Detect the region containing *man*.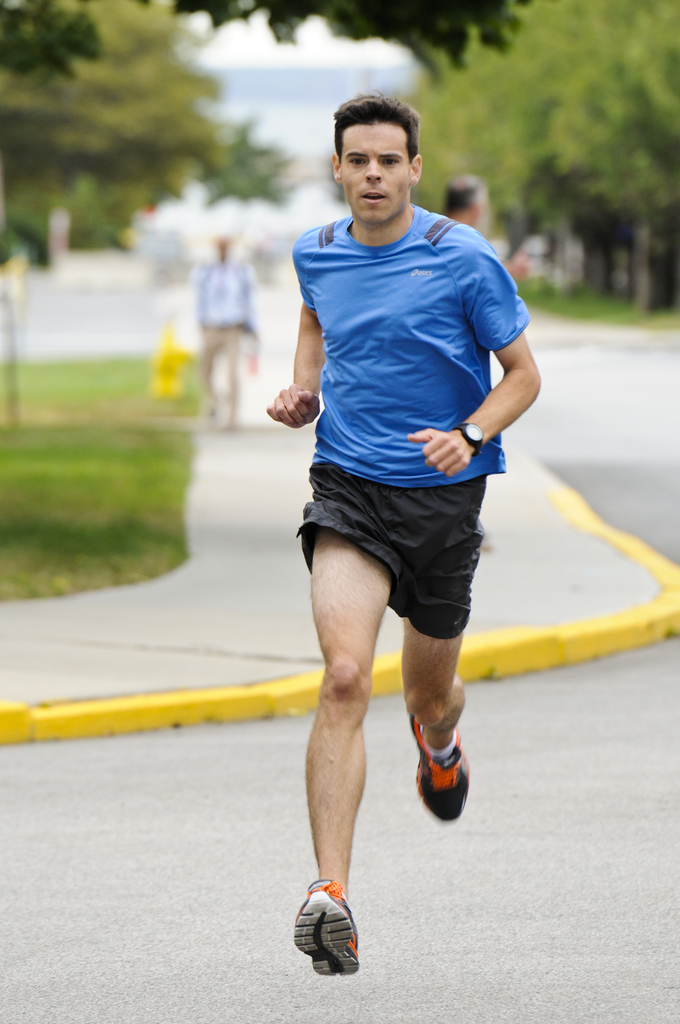
box=[248, 106, 537, 906].
